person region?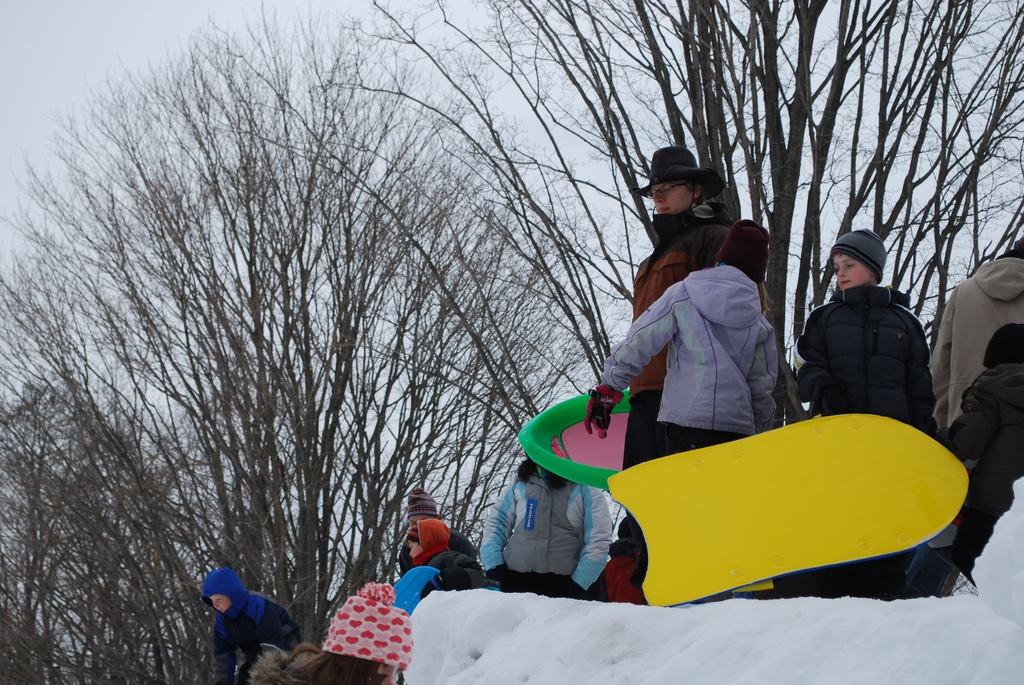
left=284, top=584, right=411, bottom=684
